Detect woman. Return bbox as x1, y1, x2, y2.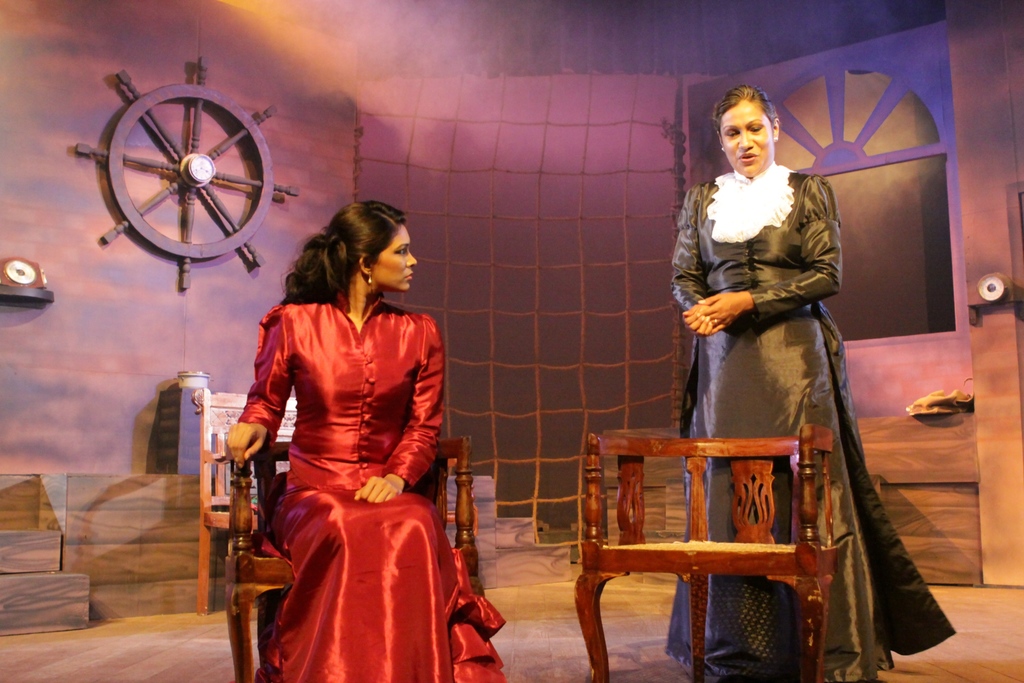
229, 202, 490, 682.
